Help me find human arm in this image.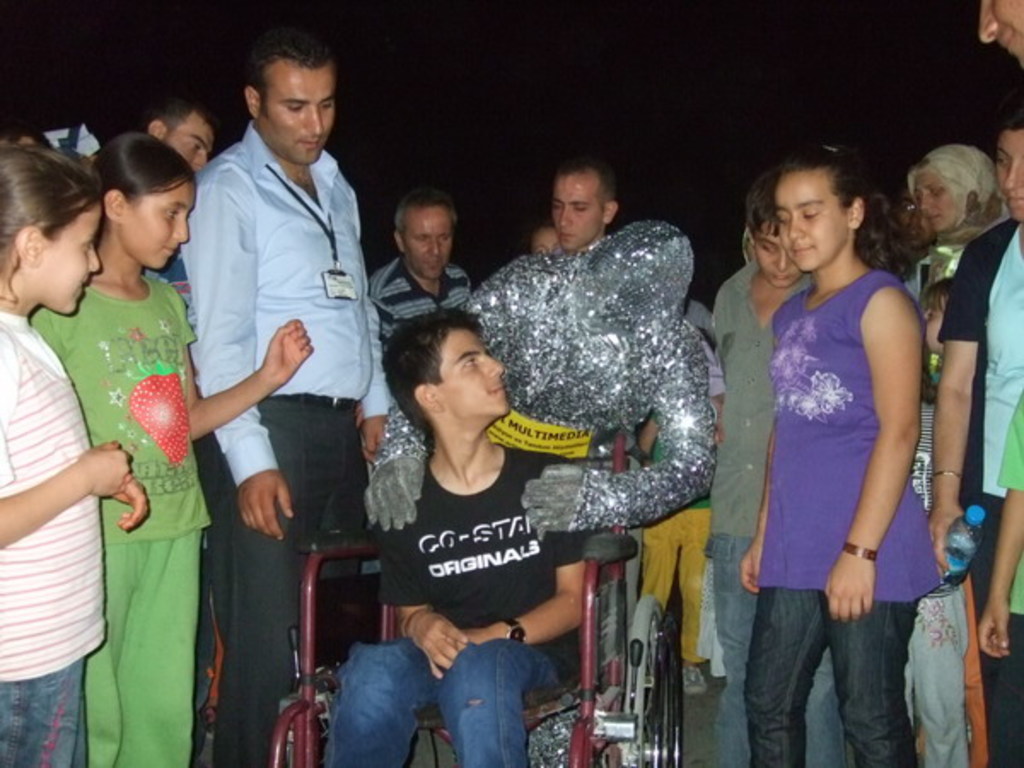
Found it: <box>838,276,942,647</box>.
